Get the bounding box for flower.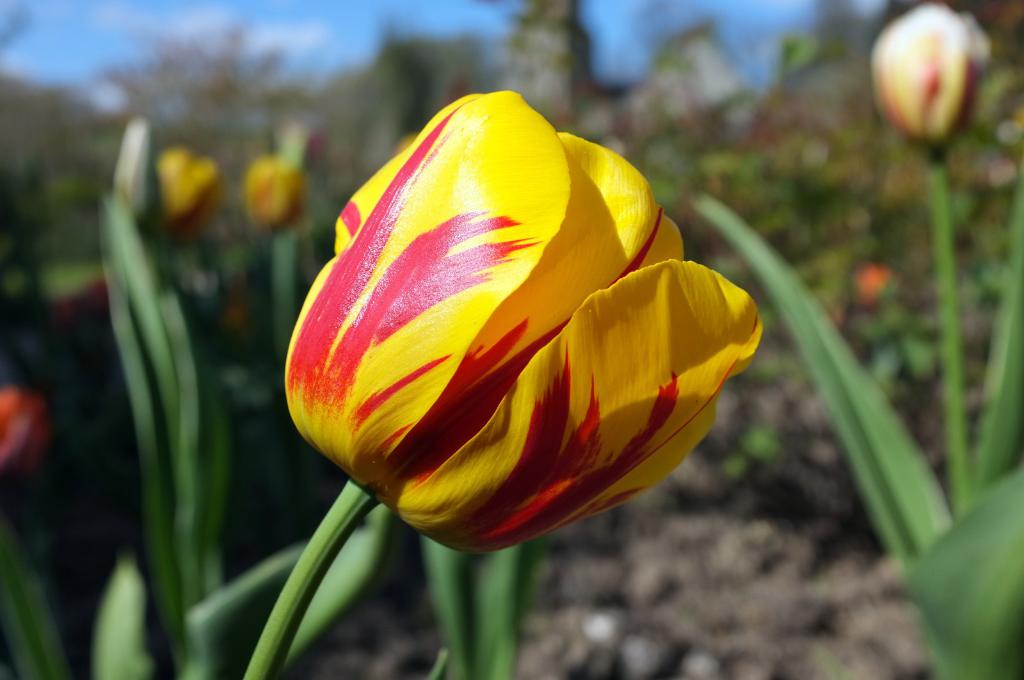
Rect(394, 133, 418, 156).
